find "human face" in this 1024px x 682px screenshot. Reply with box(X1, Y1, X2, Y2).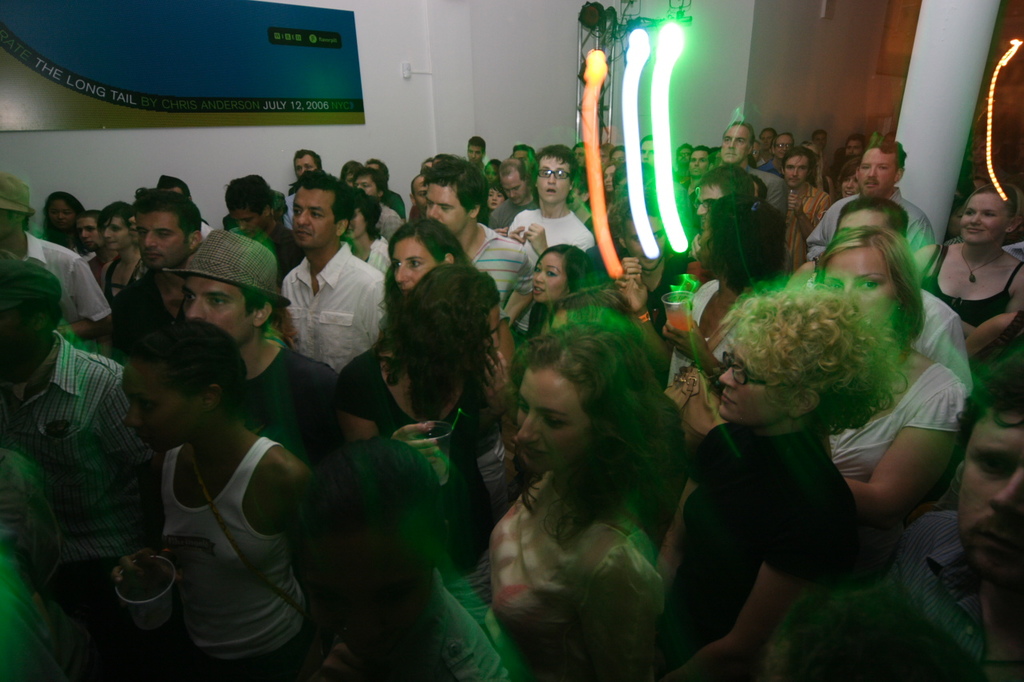
box(139, 209, 192, 266).
